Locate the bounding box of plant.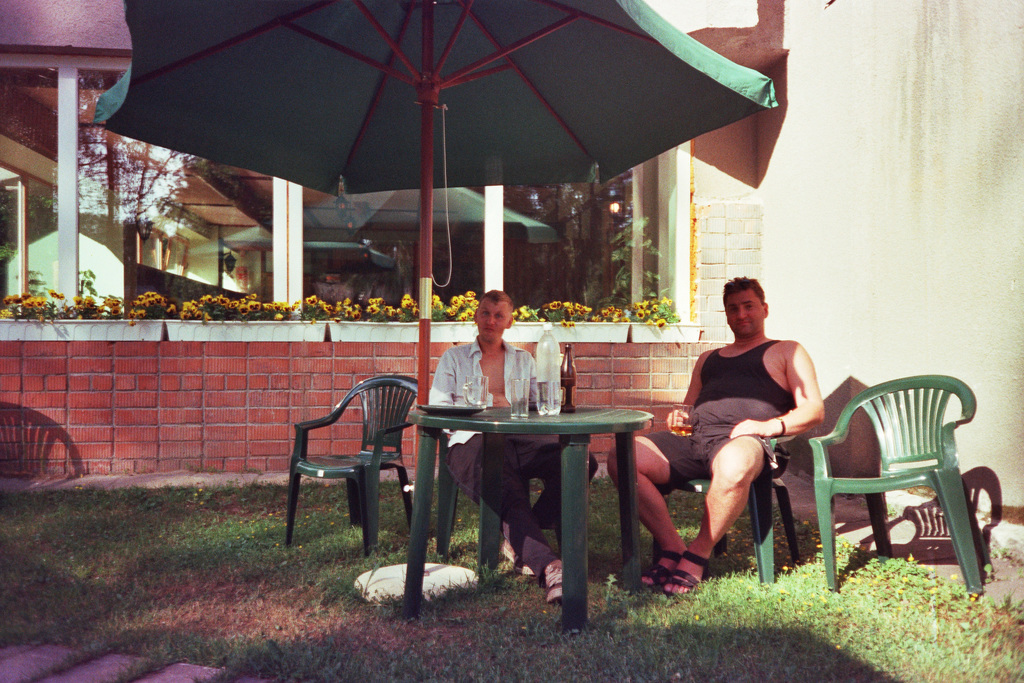
Bounding box: <box>243,467,262,476</box>.
